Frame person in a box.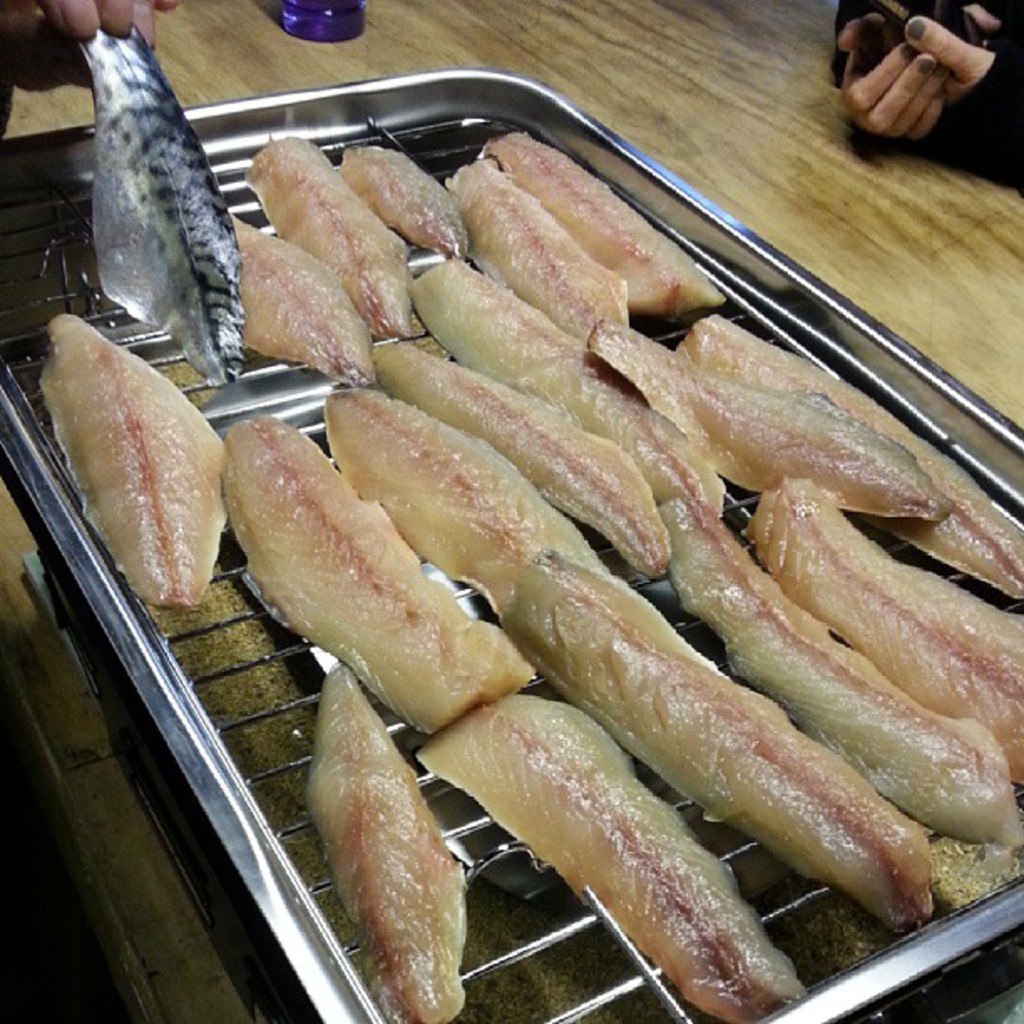
Rect(825, 0, 1022, 189).
